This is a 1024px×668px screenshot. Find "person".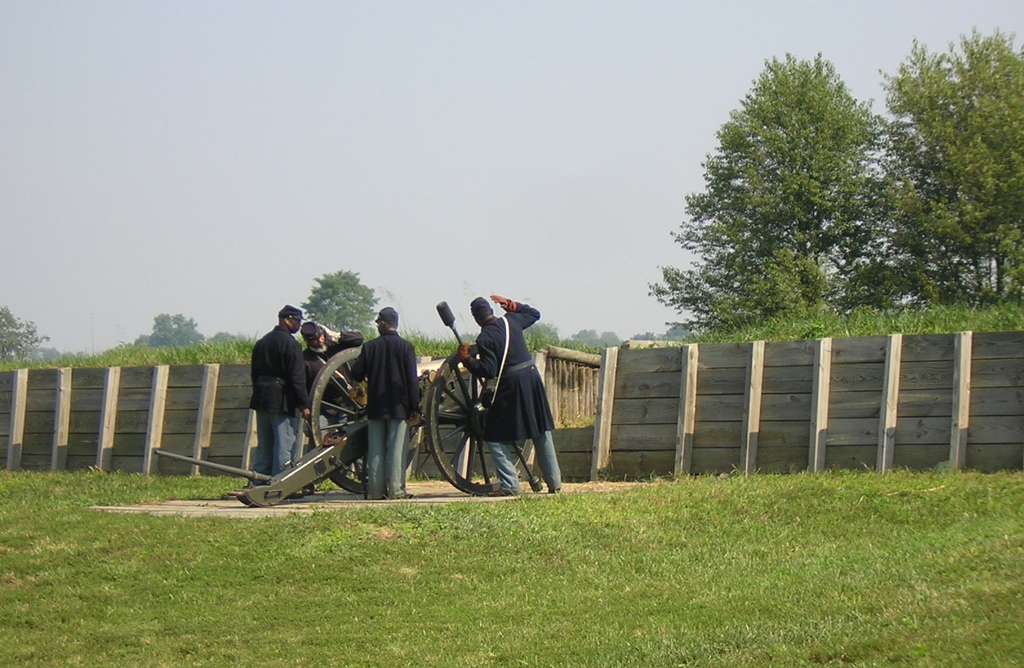
Bounding box: (x1=247, y1=310, x2=308, y2=494).
